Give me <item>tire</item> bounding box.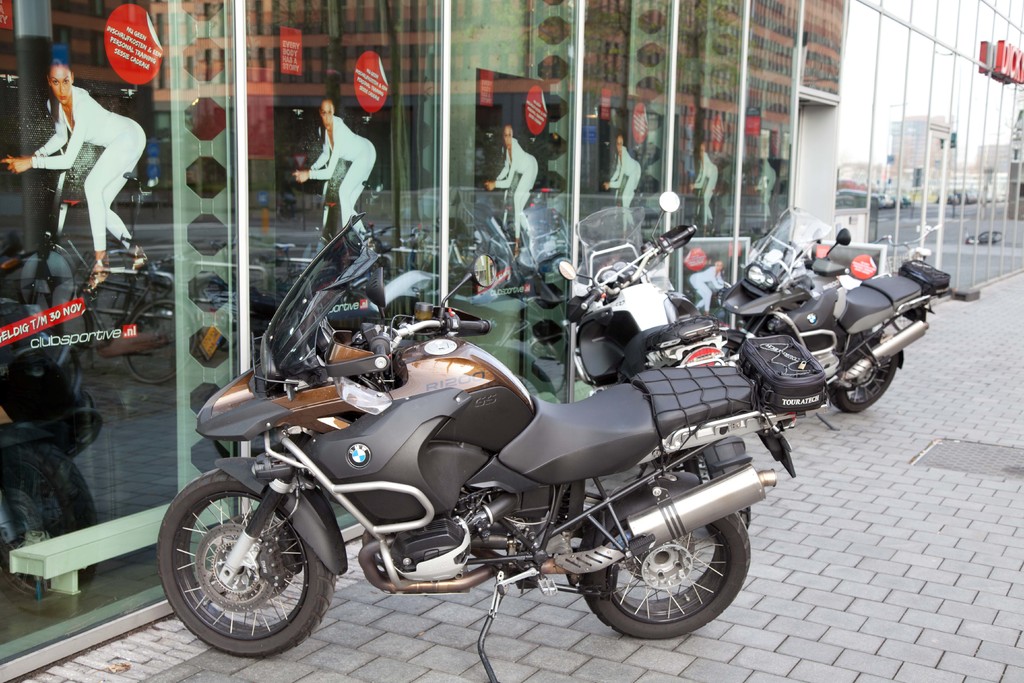
detection(893, 310, 915, 331).
